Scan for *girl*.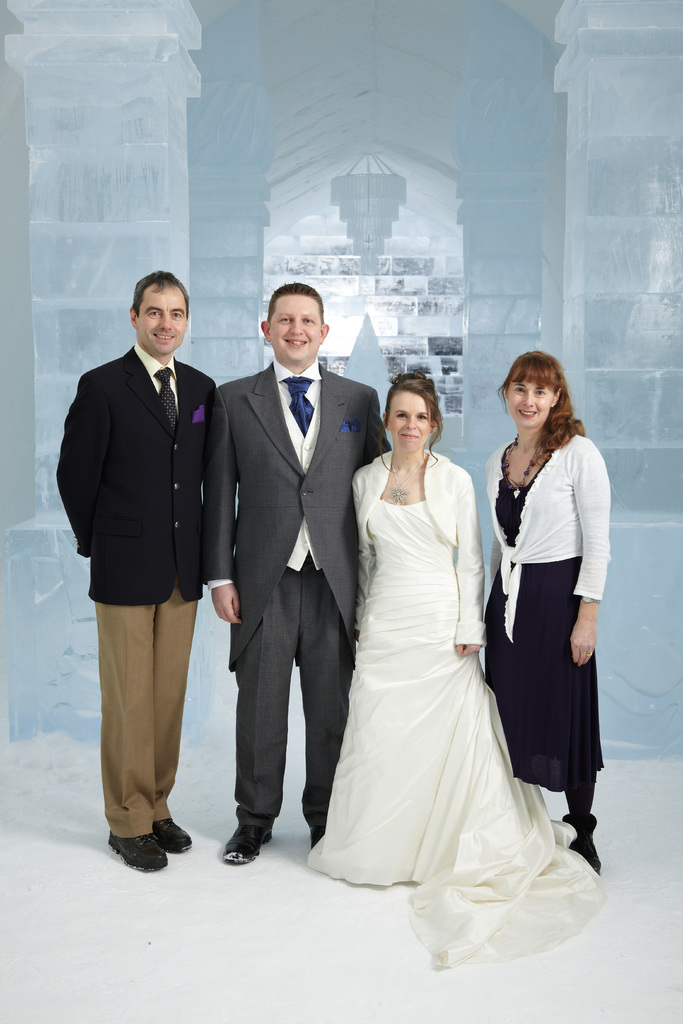
Scan result: bbox=[471, 351, 610, 880].
